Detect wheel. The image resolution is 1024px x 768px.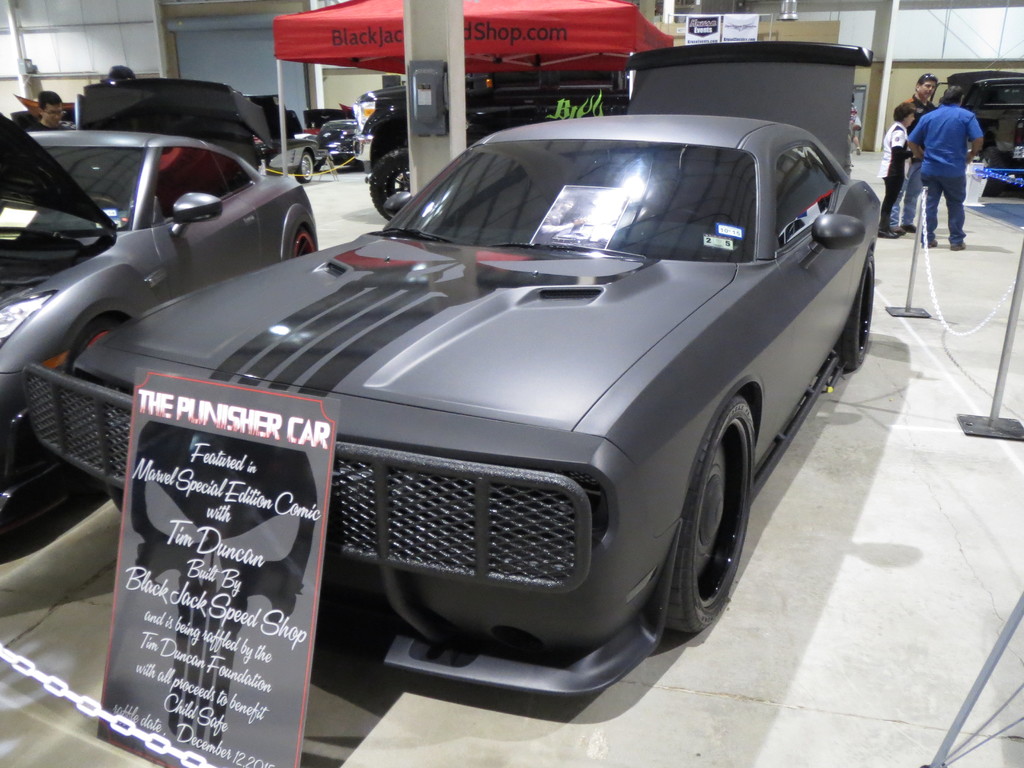
pyautogui.locateOnScreen(658, 378, 770, 650).
